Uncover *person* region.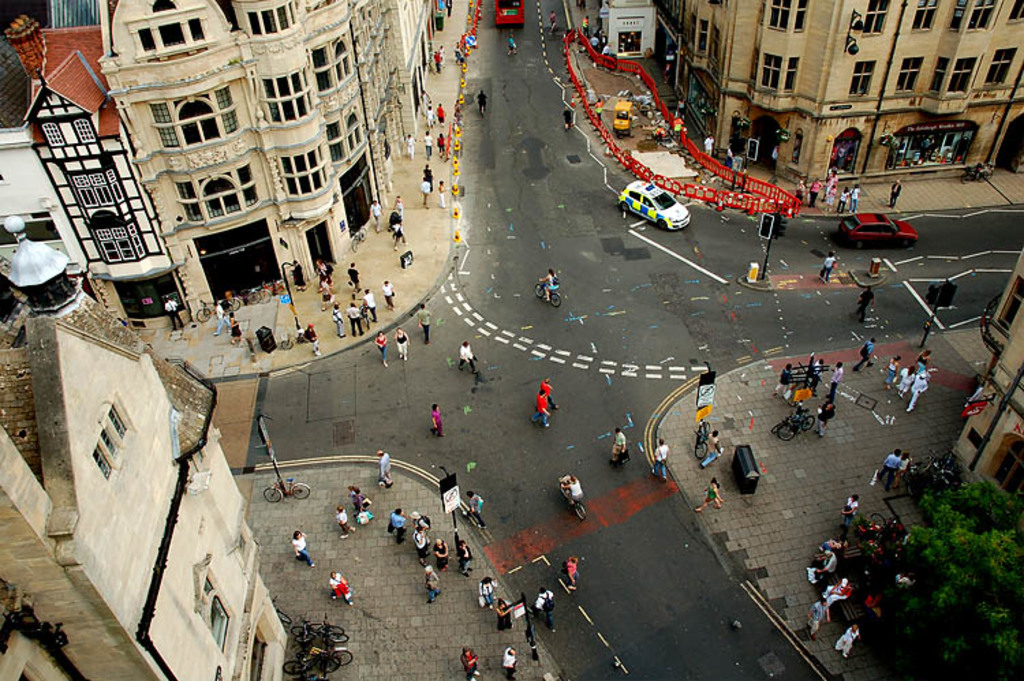
Uncovered: box=[158, 292, 191, 332].
